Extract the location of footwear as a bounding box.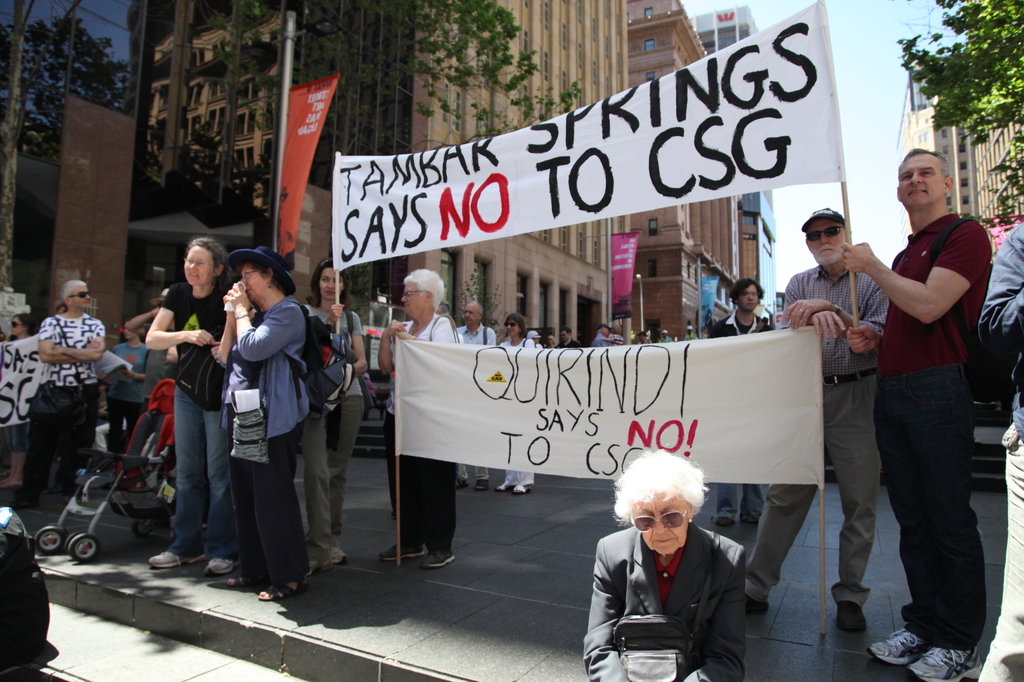
rect(8, 495, 42, 511).
